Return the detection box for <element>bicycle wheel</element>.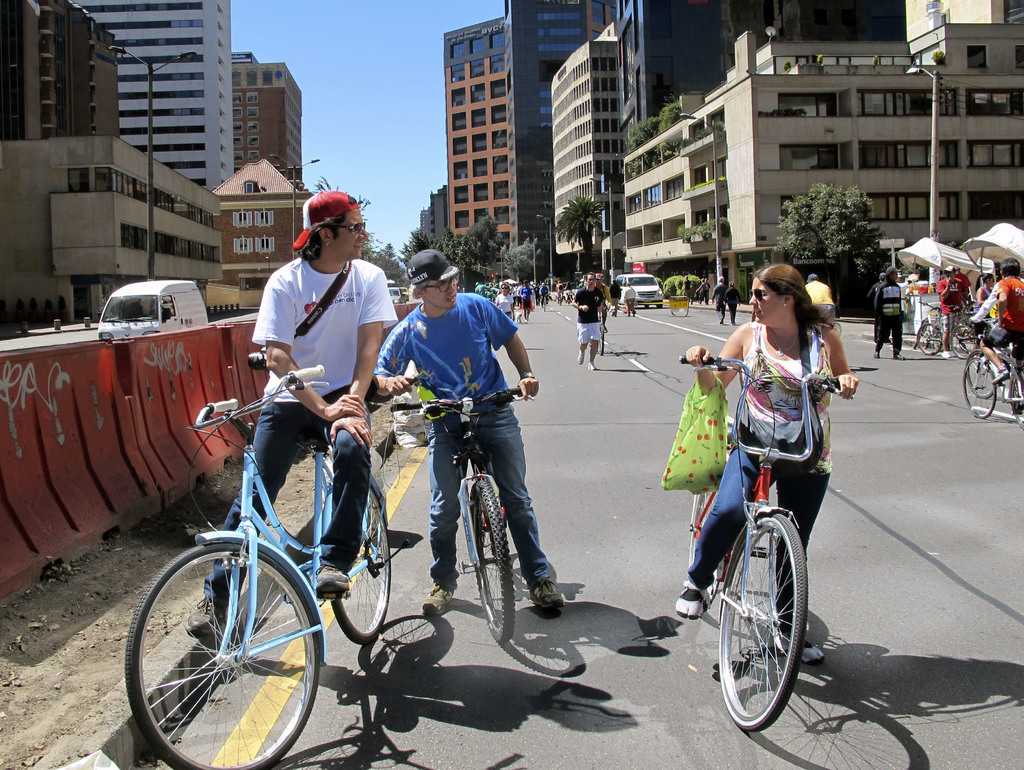
{"left": 689, "top": 491, "right": 709, "bottom": 575}.
